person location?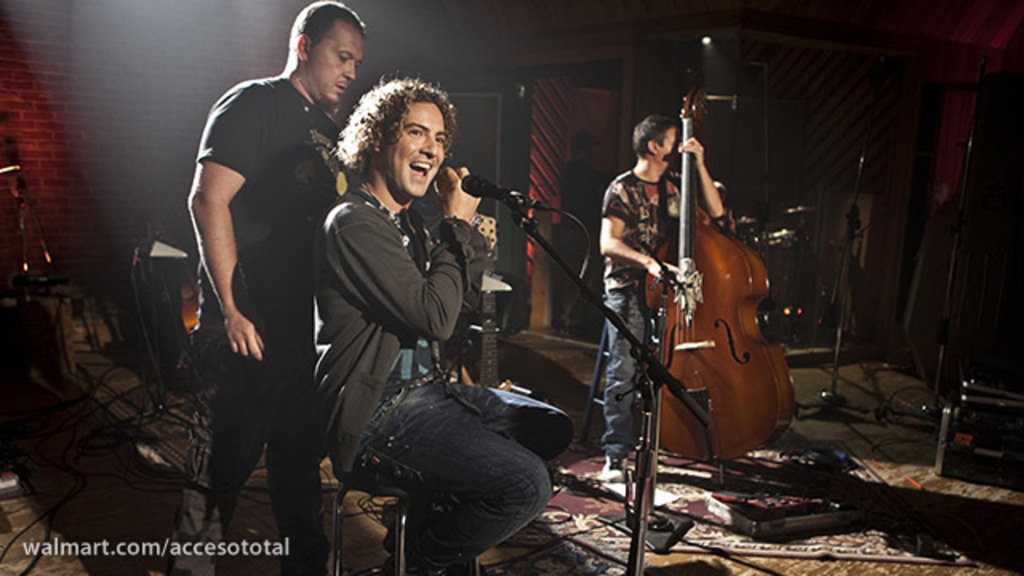
(left=594, top=114, right=730, bottom=488)
